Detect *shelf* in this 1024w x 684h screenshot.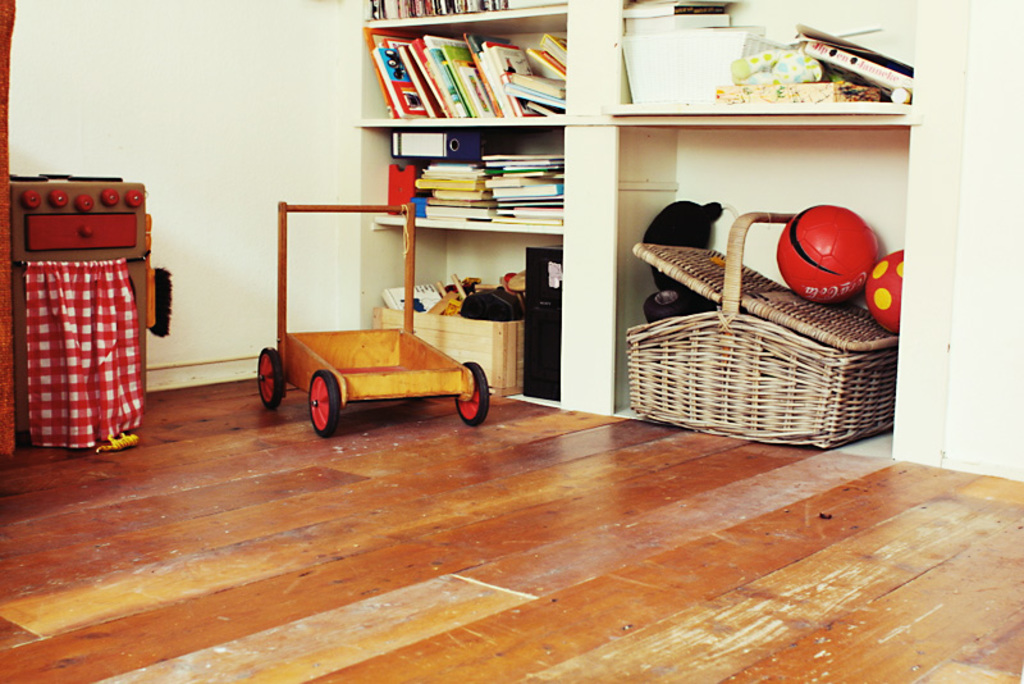
Detection: box(550, 0, 922, 455).
